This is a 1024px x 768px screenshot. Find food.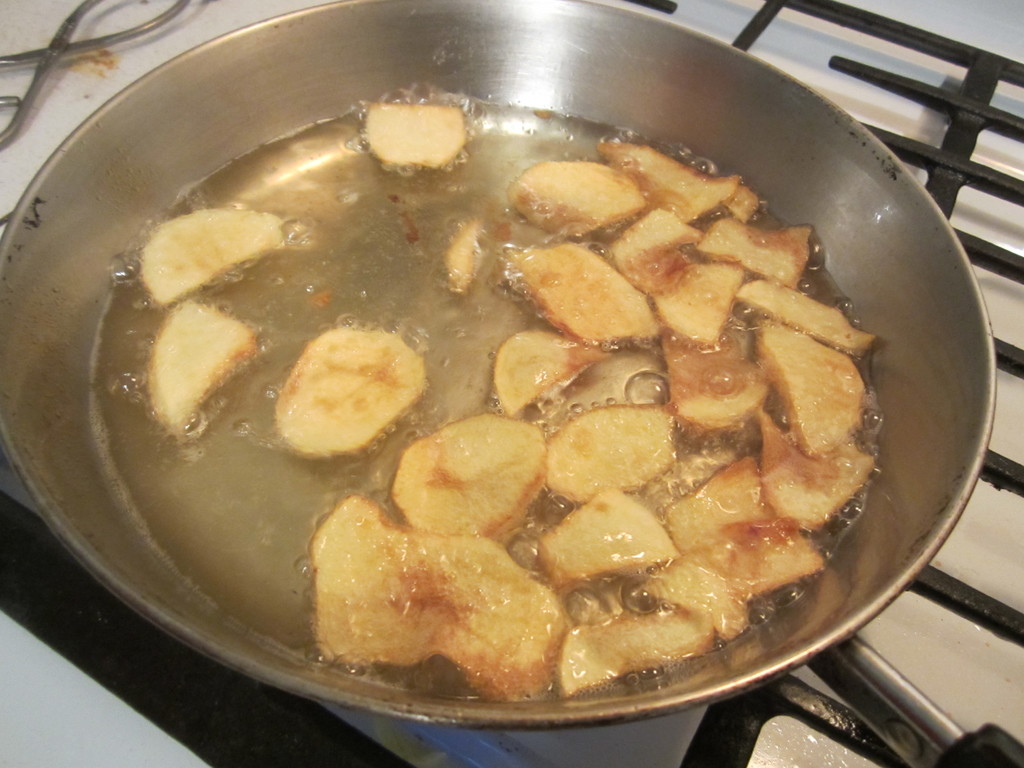
Bounding box: [137,208,284,307].
